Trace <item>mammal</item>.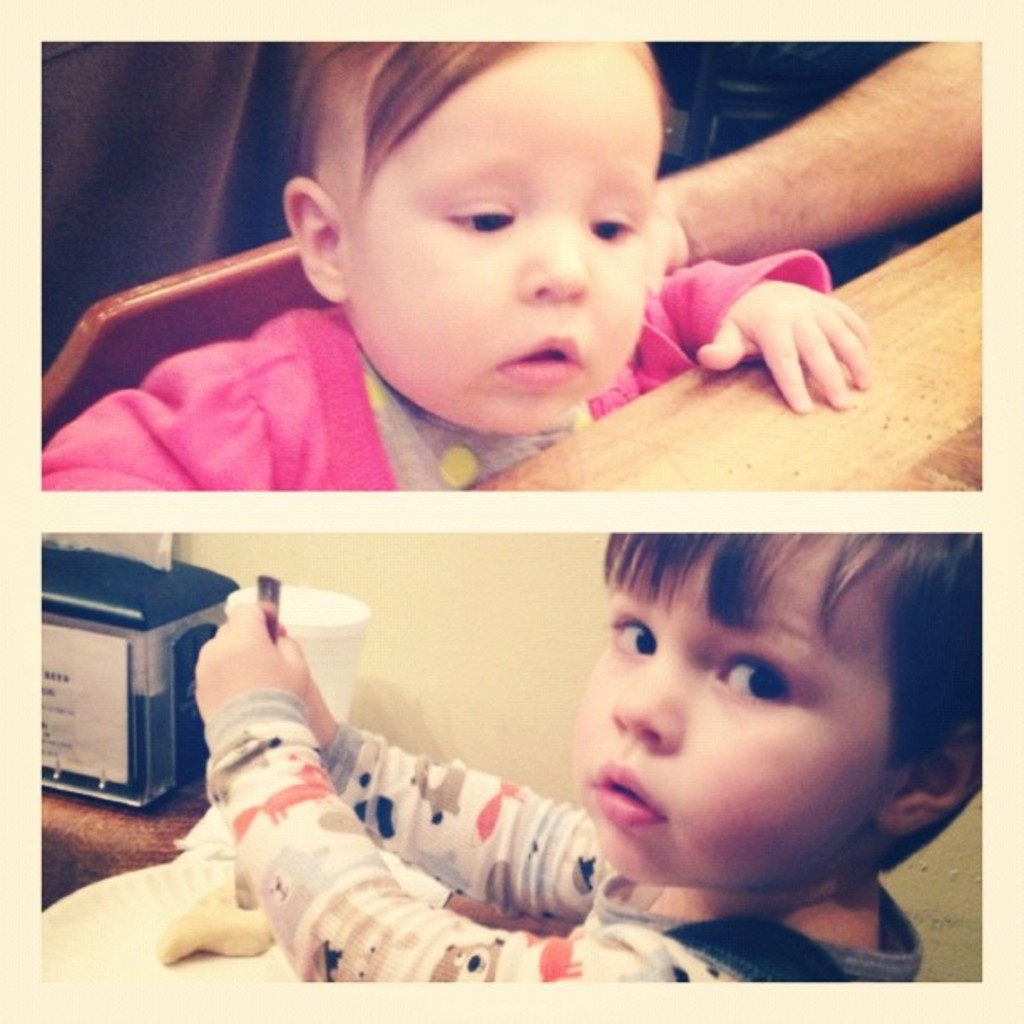
Traced to select_region(191, 525, 979, 982).
